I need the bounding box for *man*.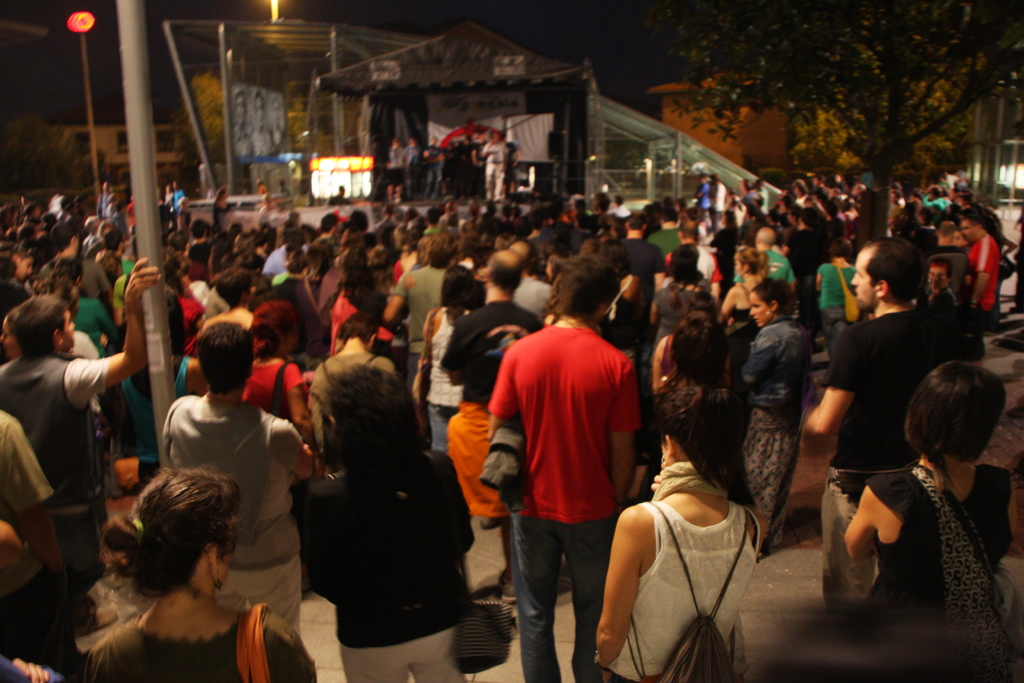
Here it is: 256,225,307,276.
